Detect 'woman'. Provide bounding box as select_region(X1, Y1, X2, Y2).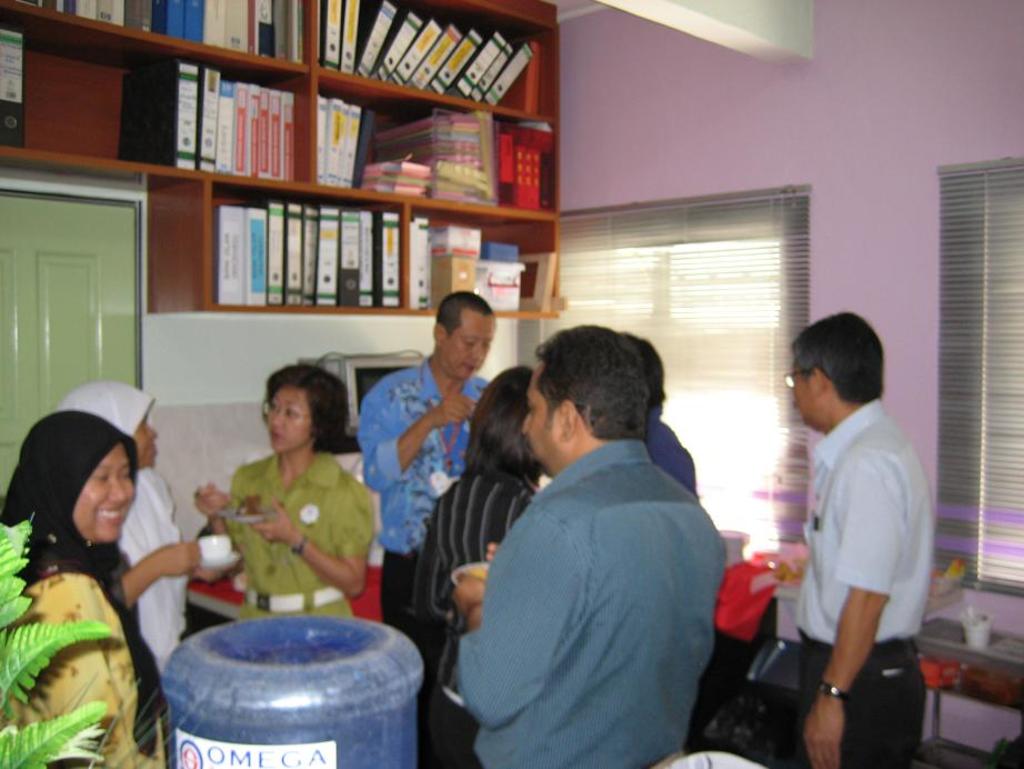
select_region(404, 370, 560, 763).
